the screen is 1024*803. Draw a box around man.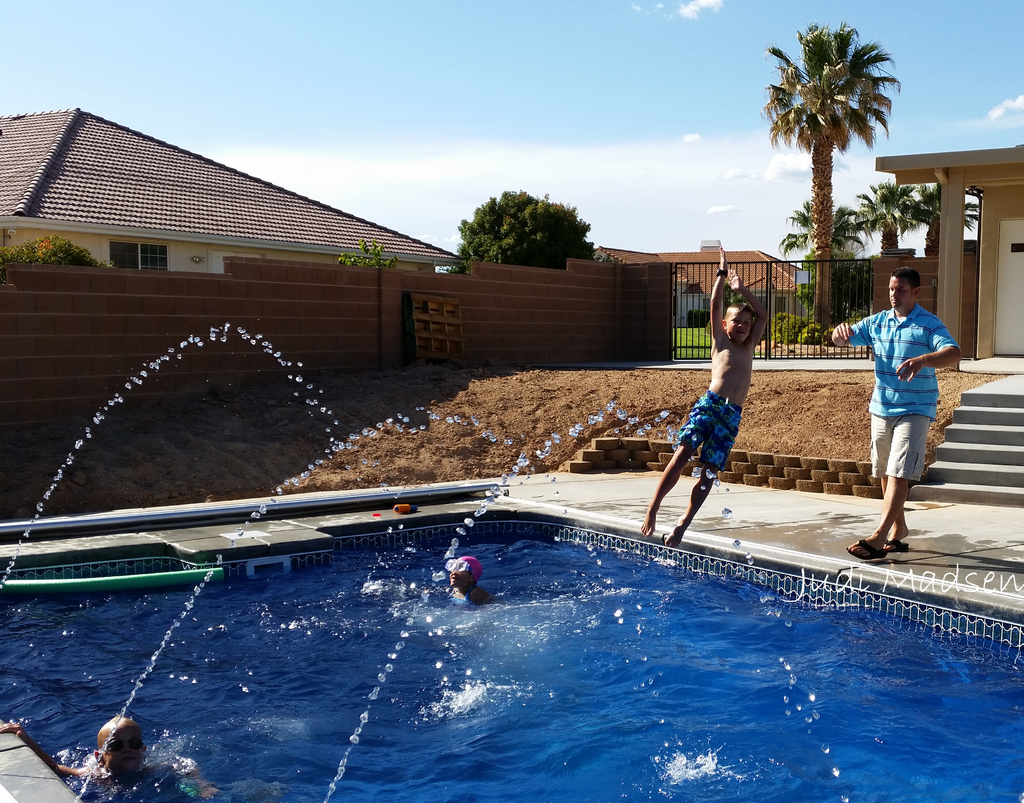
[0,710,220,793].
